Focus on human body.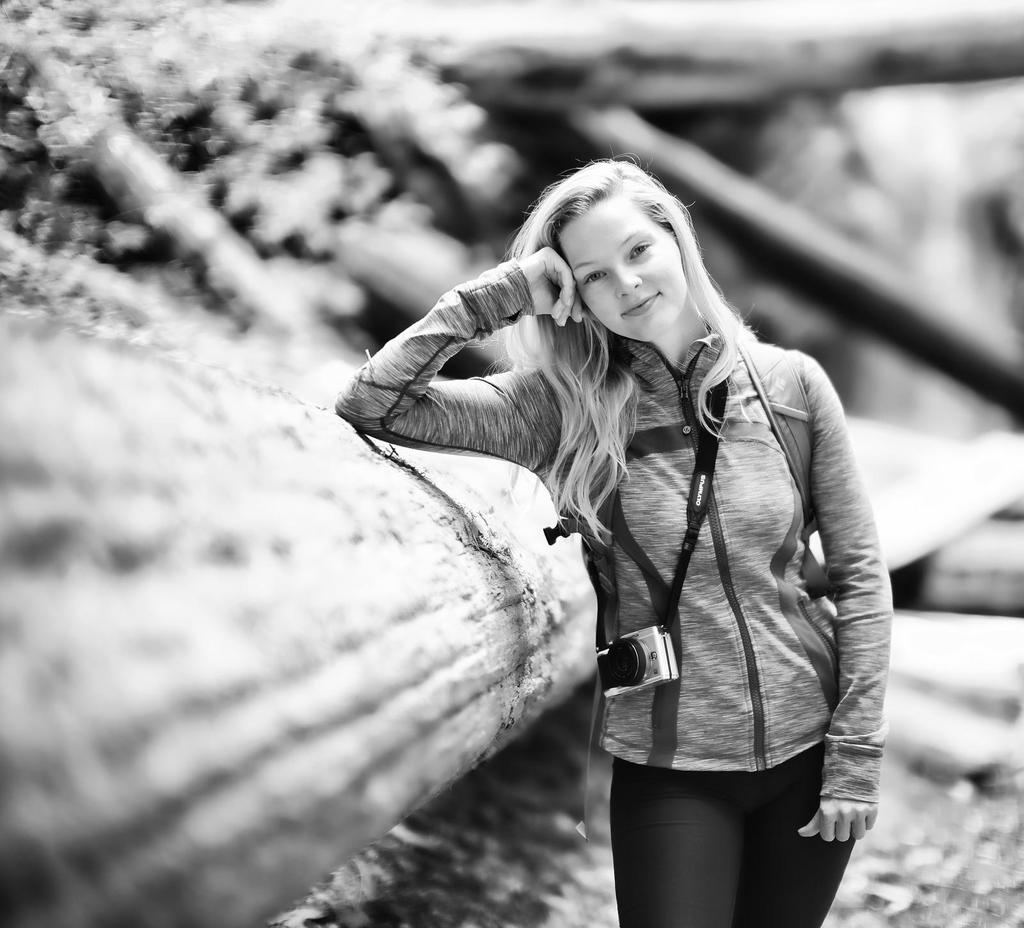
Focused at left=342, top=197, right=897, bottom=825.
